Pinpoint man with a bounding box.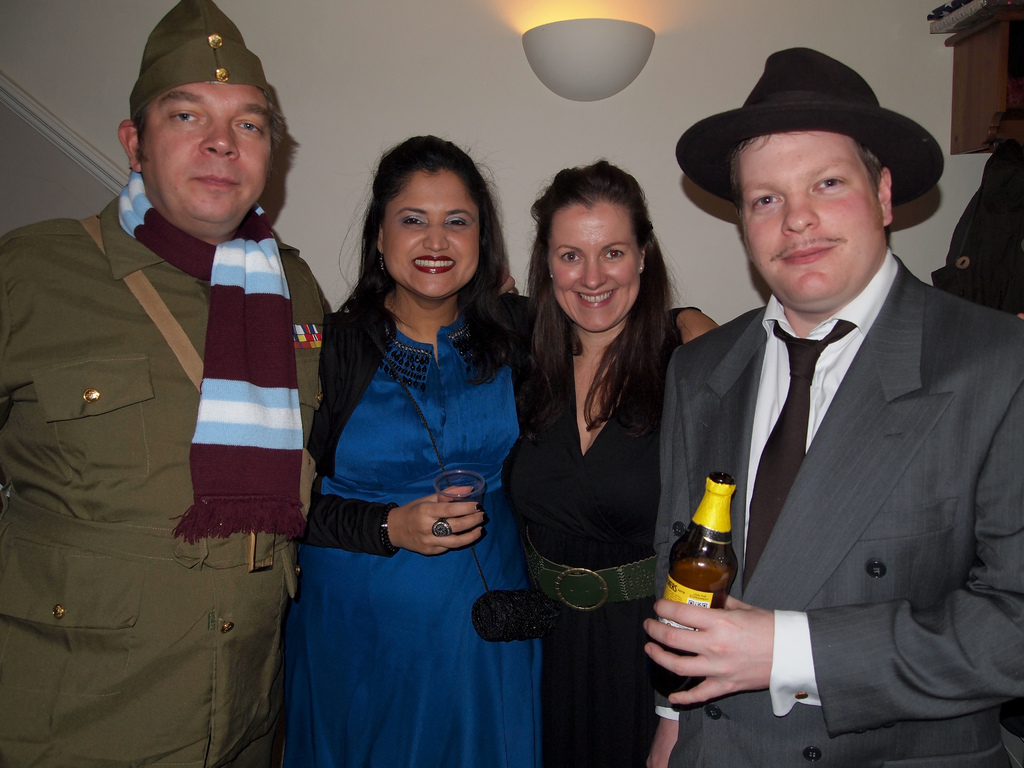
crop(637, 40, 1002, 767).
